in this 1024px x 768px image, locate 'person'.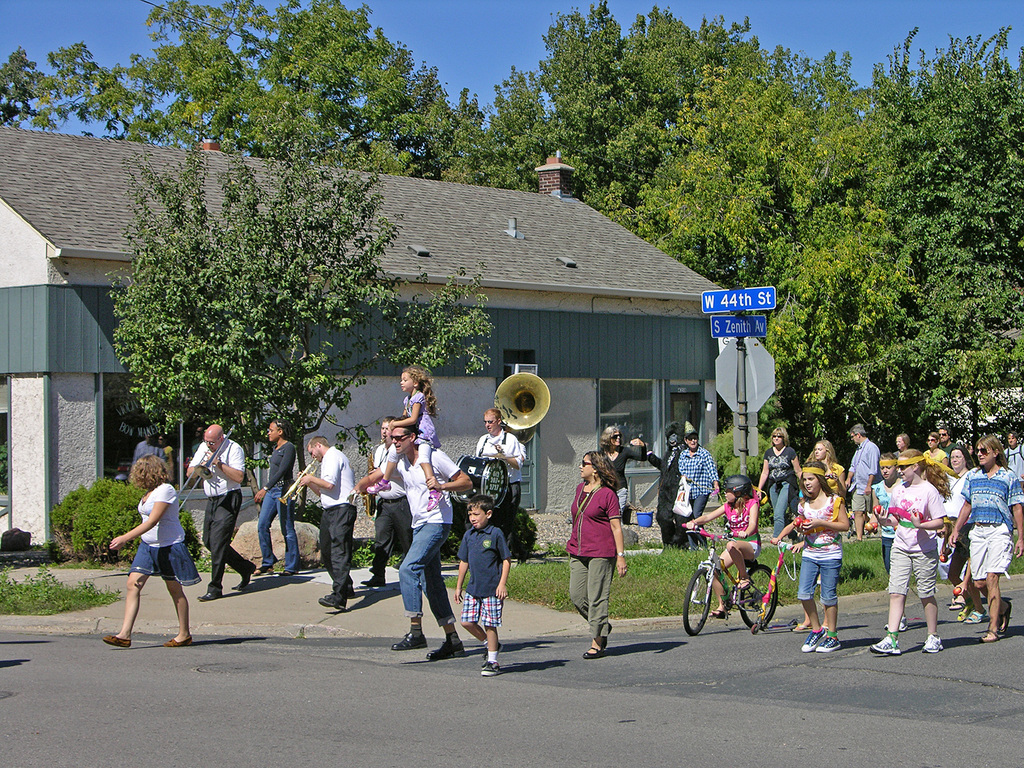
Bounding box: (454,494,514,679).
